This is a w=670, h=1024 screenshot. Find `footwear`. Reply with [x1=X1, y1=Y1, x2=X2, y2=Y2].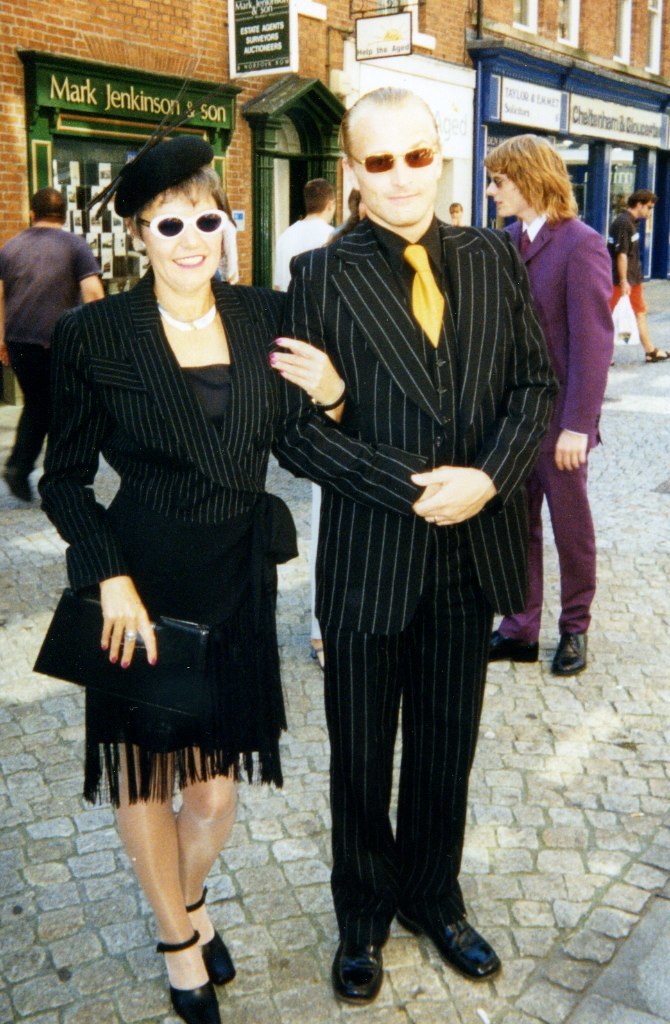
[x1=549, y1=632, x2=593, y2=680].
